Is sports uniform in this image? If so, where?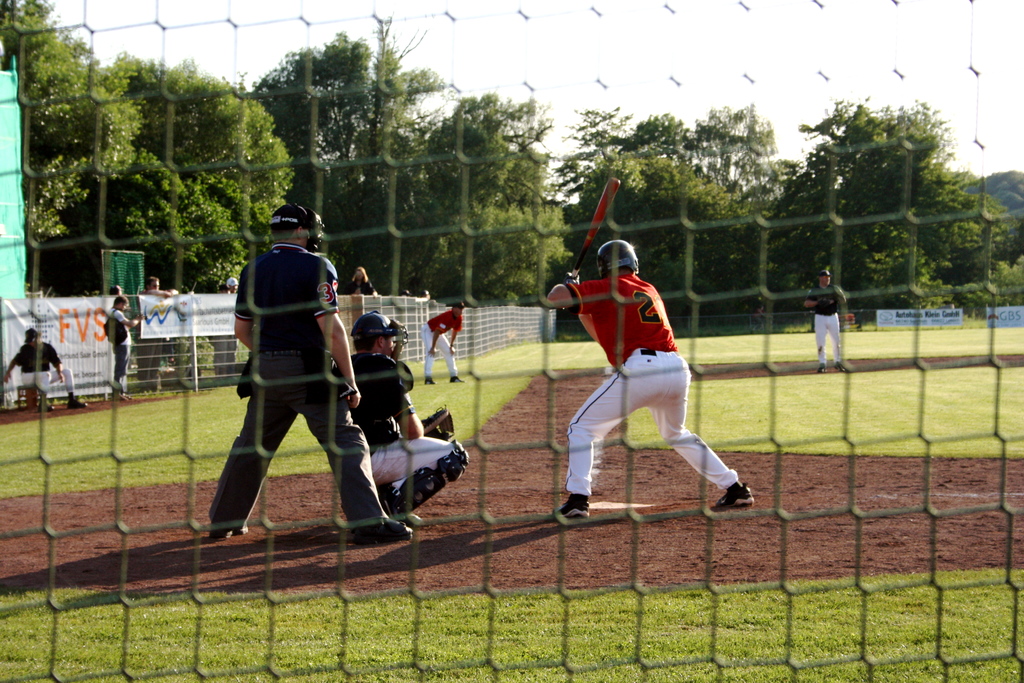
Yes, at 556 240 758 518.
